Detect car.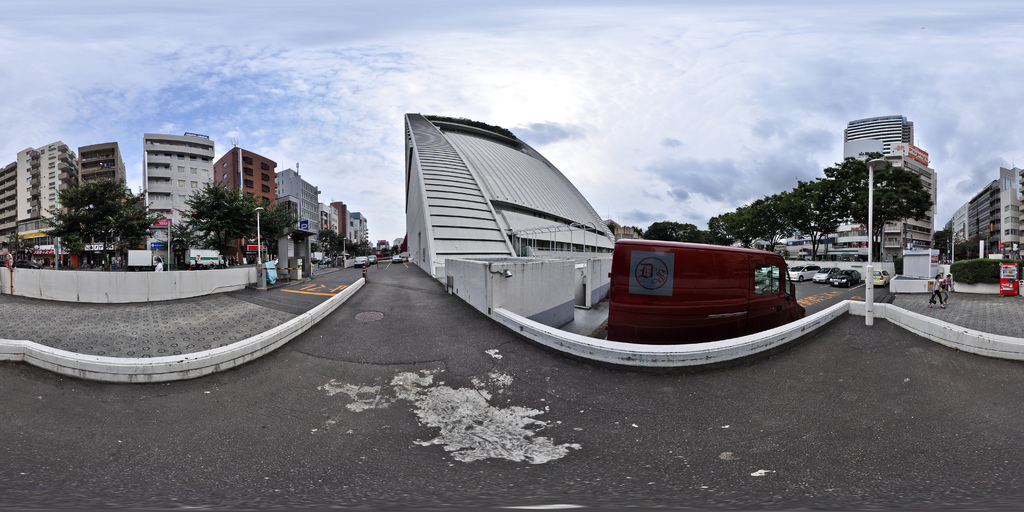
Detected at rect(355, 255, 370, 268).
